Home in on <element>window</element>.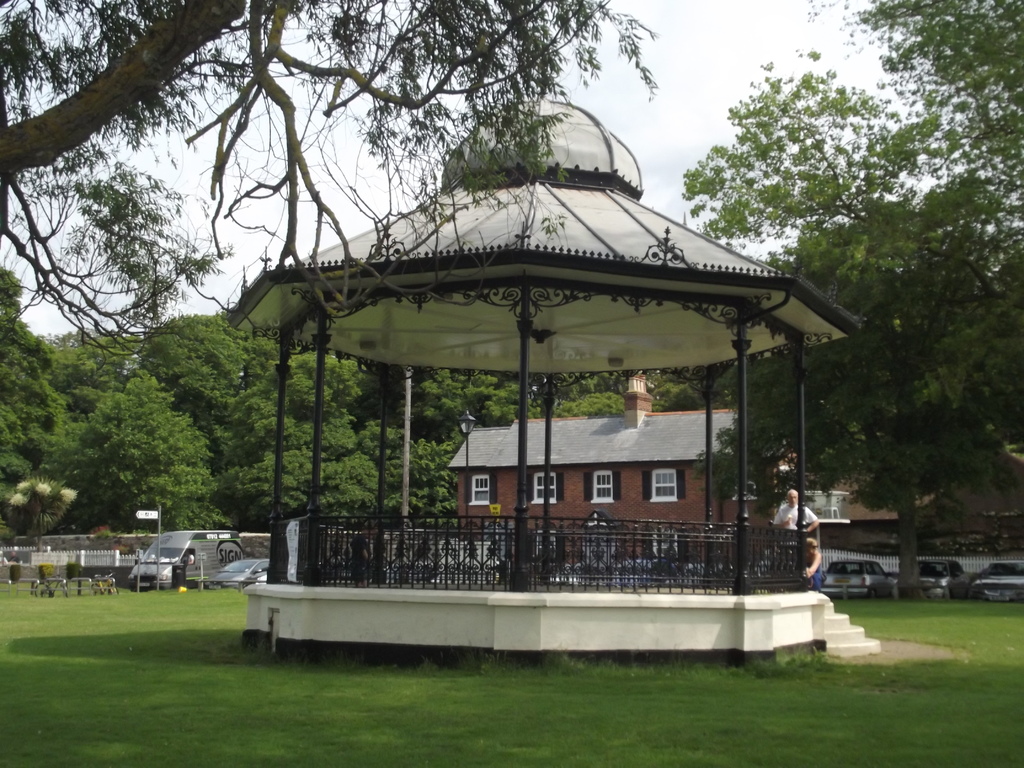
Homed in at 531:474:551:509.
